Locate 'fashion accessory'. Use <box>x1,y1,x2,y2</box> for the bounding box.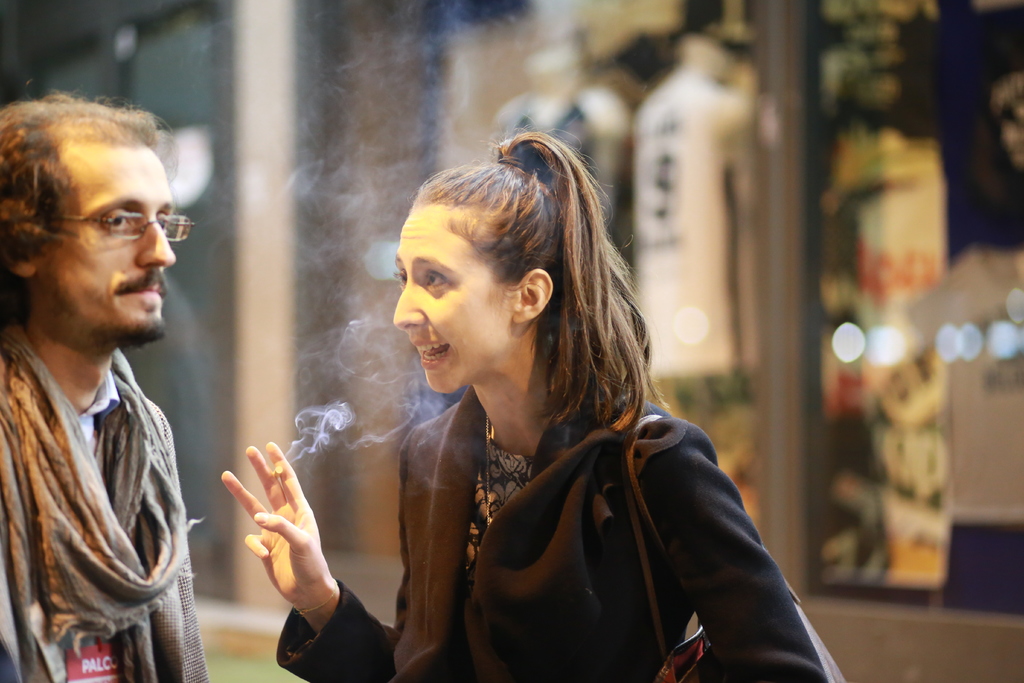
<box>620,415,846,682</box>.
